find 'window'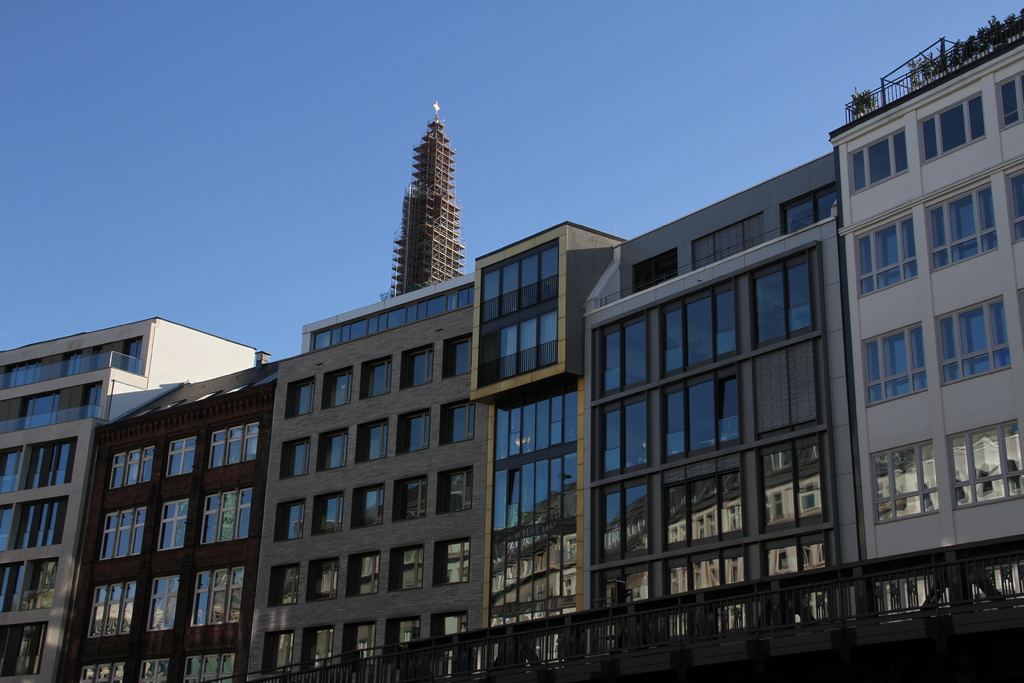
locate(428, 608, 467, 667)
